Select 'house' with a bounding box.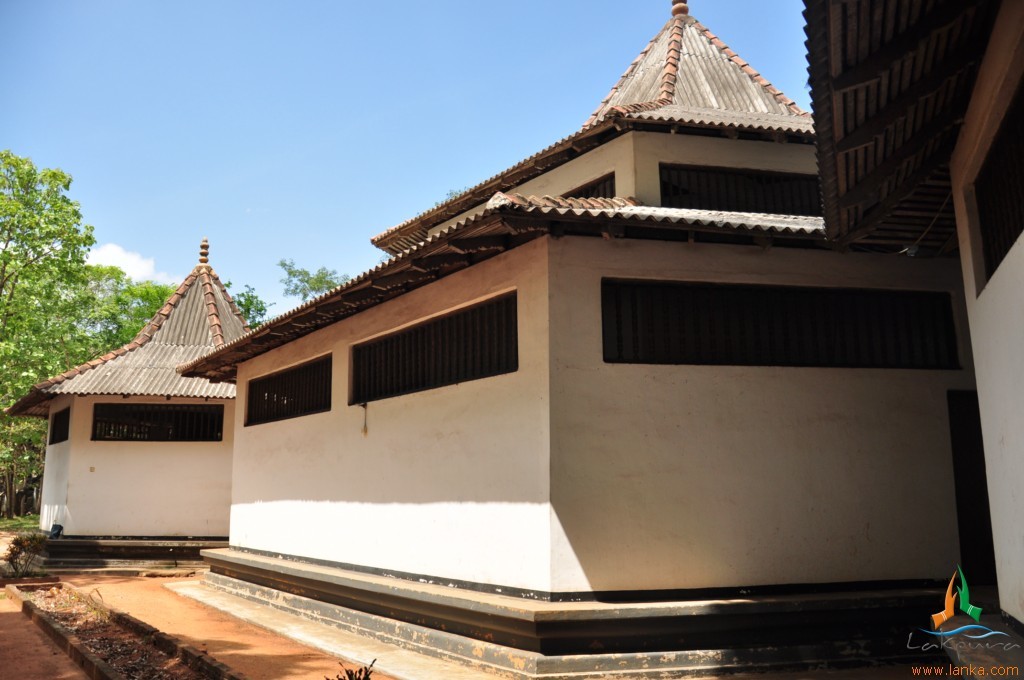
bbox=(3, 234, 253, 555).
